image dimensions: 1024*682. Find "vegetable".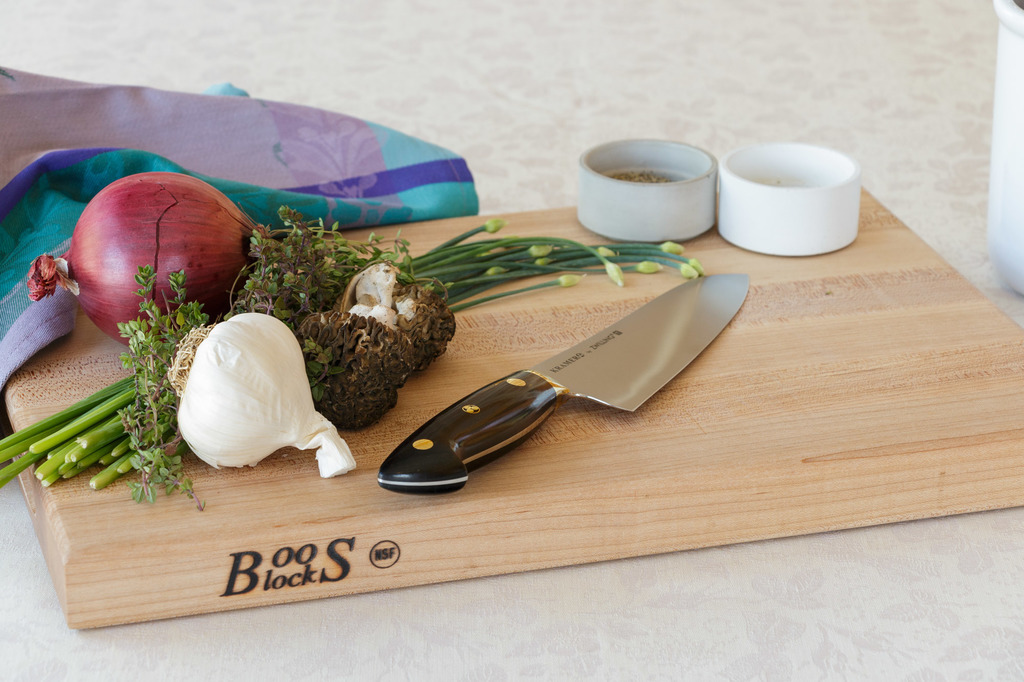
(x1=163, y1=315, x2=335, y2=473).
